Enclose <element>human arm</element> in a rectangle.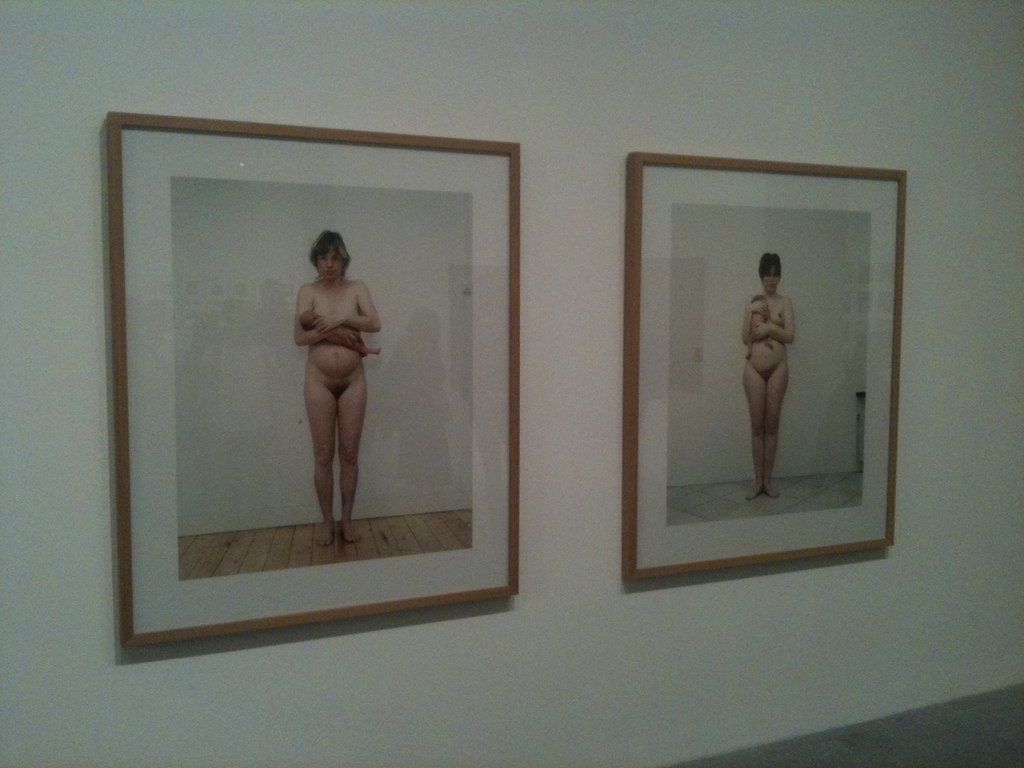
[x1=314, y1=278, x2=385, y2=335].
